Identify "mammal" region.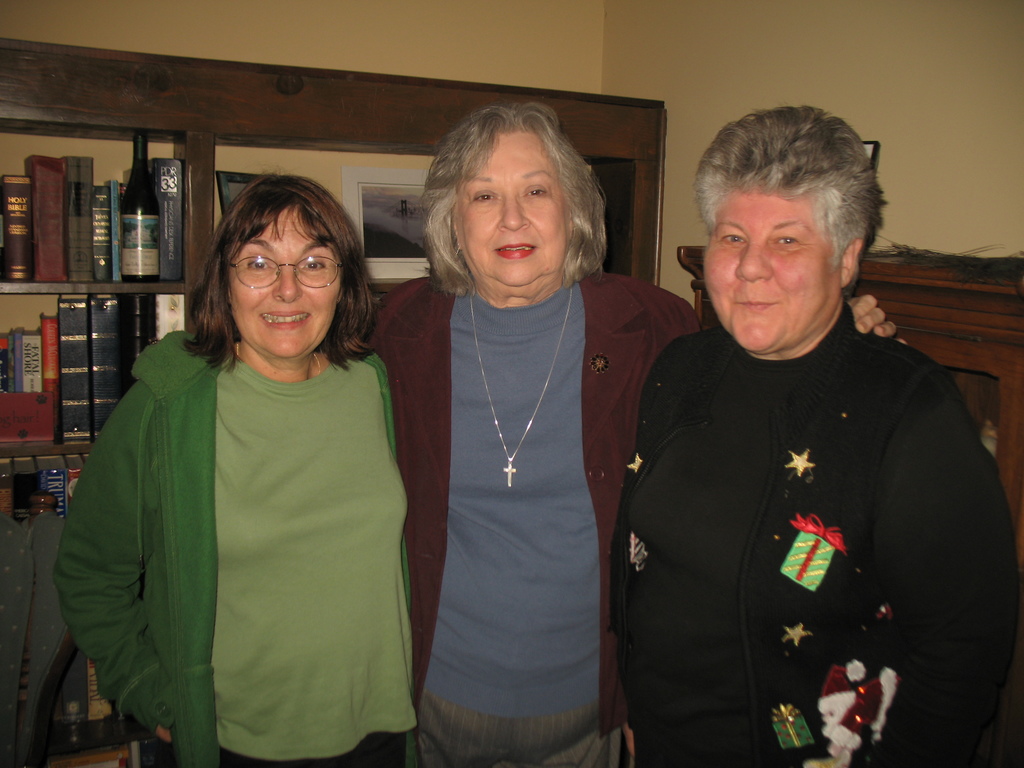
Region: <box>33,147,423,767</box>.
